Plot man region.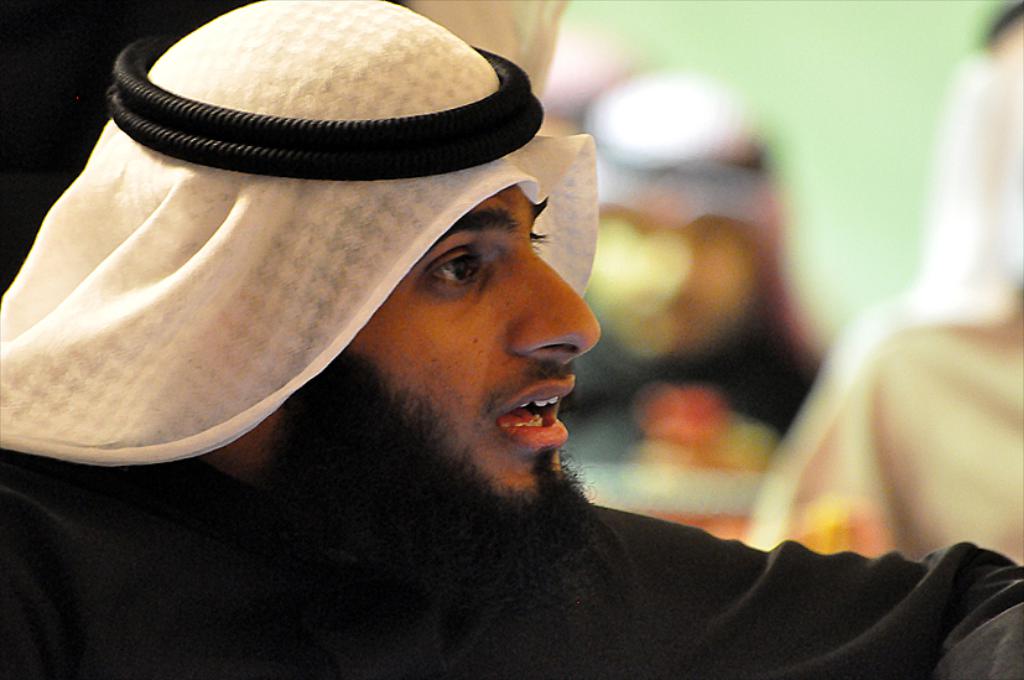
Plotted at region(563, 78, 831, 441).
